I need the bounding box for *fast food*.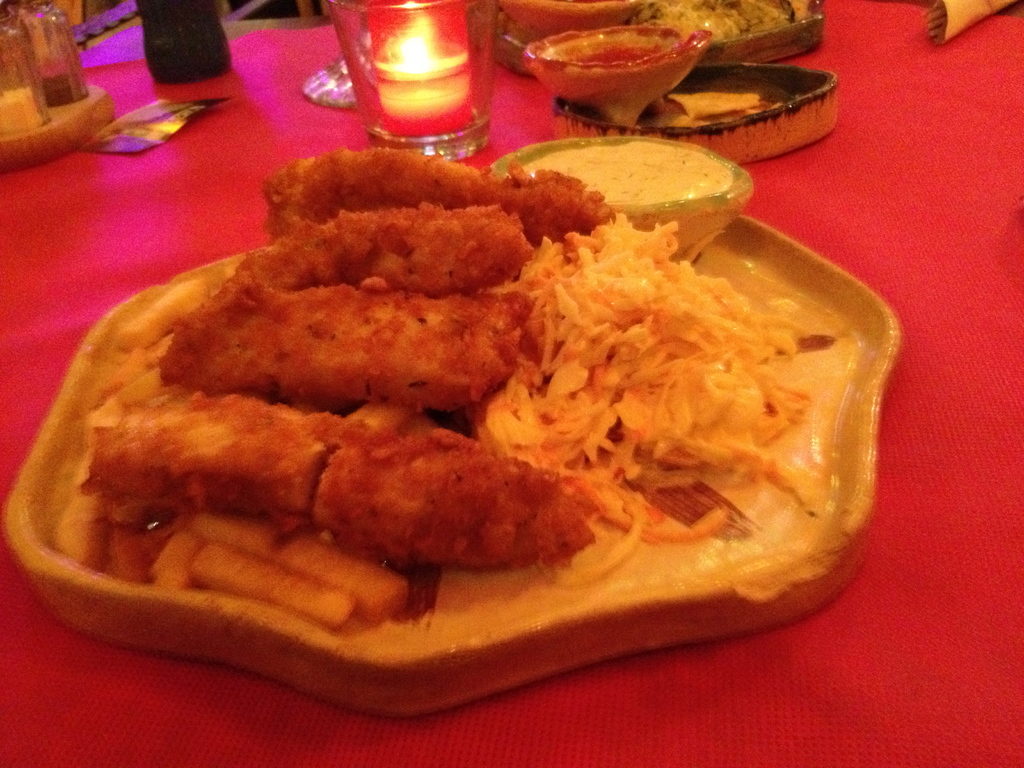
Here it is: [623,0,814,44].
